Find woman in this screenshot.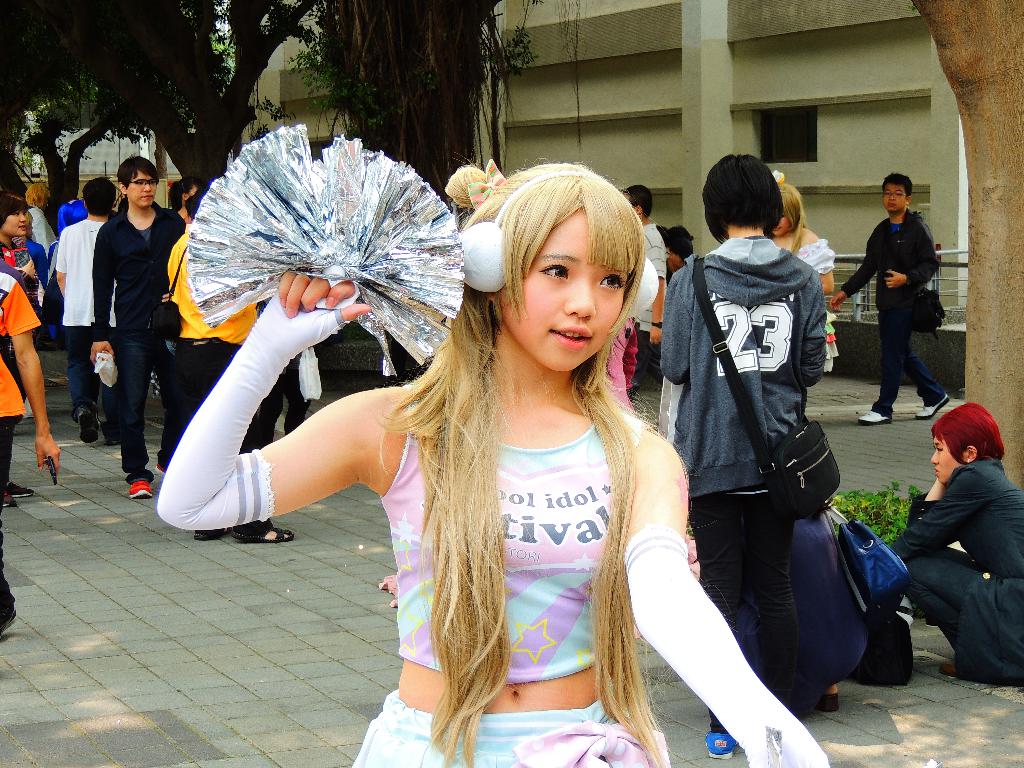
The bounding box for woman is [left=884, top=403, right=1023, bottom=692].
